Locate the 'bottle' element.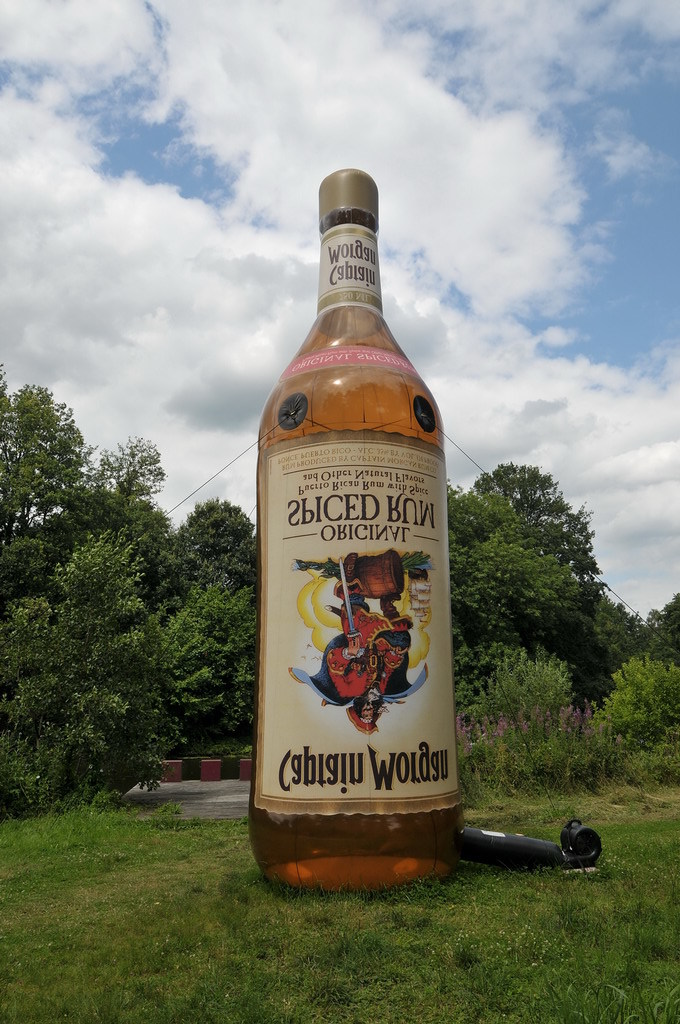
Element bbox: region(237, 138, 470, 883).
